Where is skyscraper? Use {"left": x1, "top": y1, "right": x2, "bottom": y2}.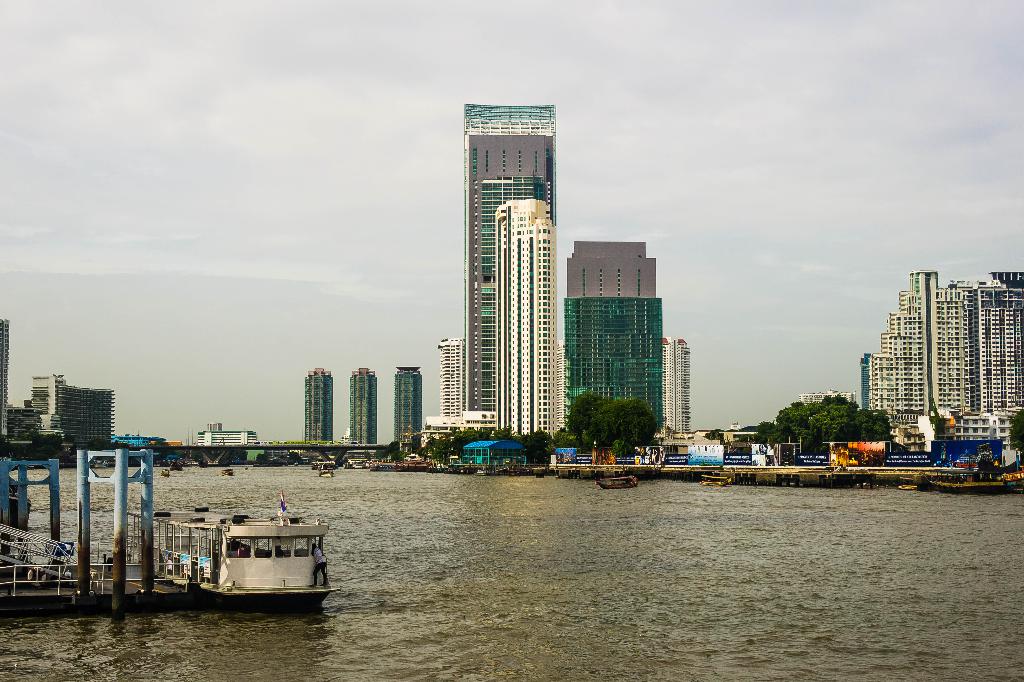
{"left": 438, "top": 331, "right": 458, "bottom": 421}.
